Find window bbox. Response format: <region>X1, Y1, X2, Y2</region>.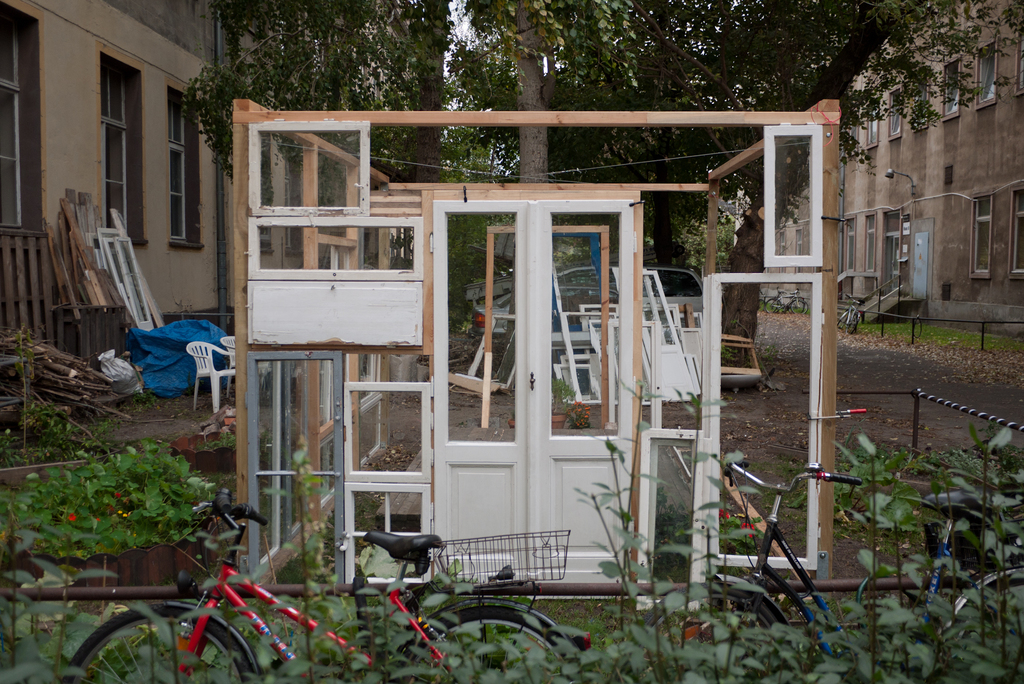
<region>885, 94, 899, 131</region>.
